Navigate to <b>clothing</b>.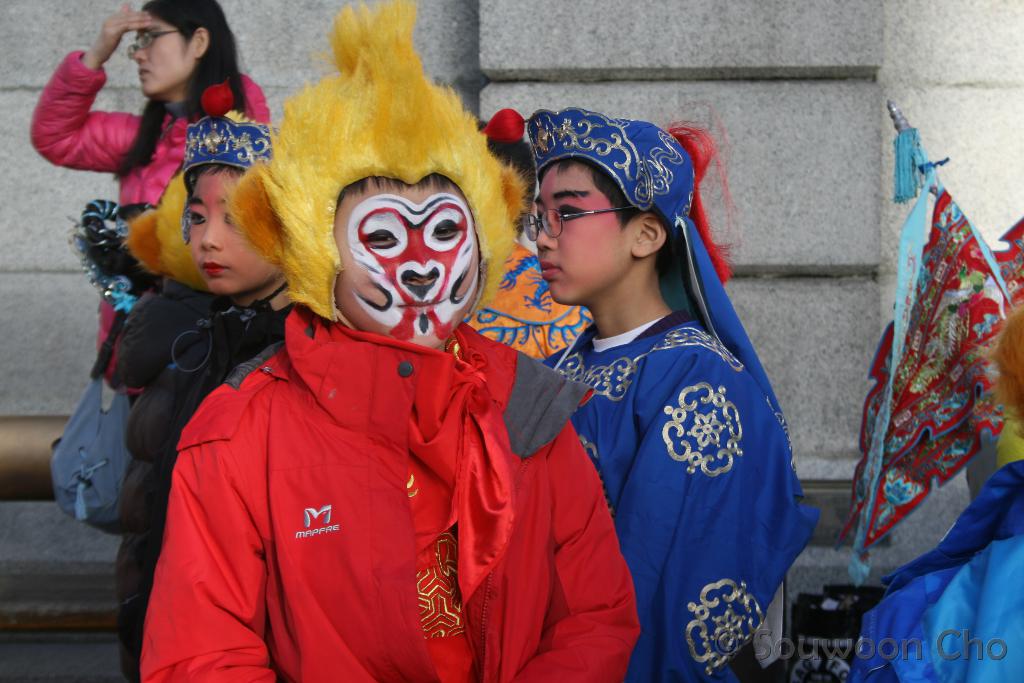
Navigation target: crop(452, 247, 602, 363).
